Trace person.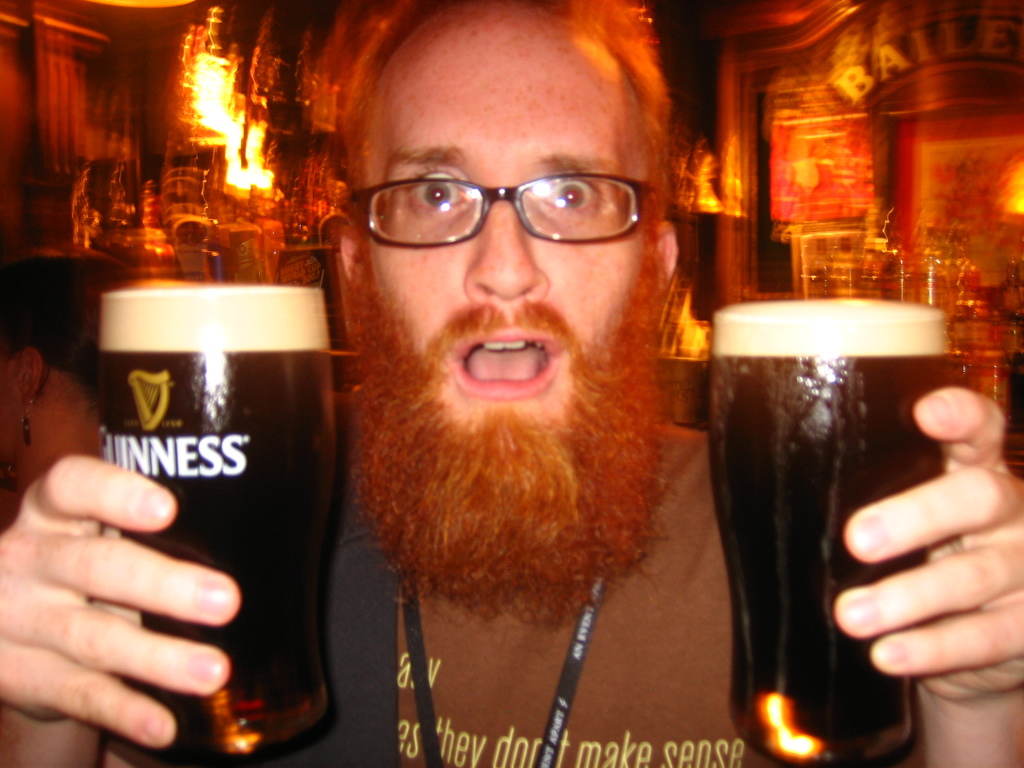
Traced to select_region(0, 0, 1023, 767).
